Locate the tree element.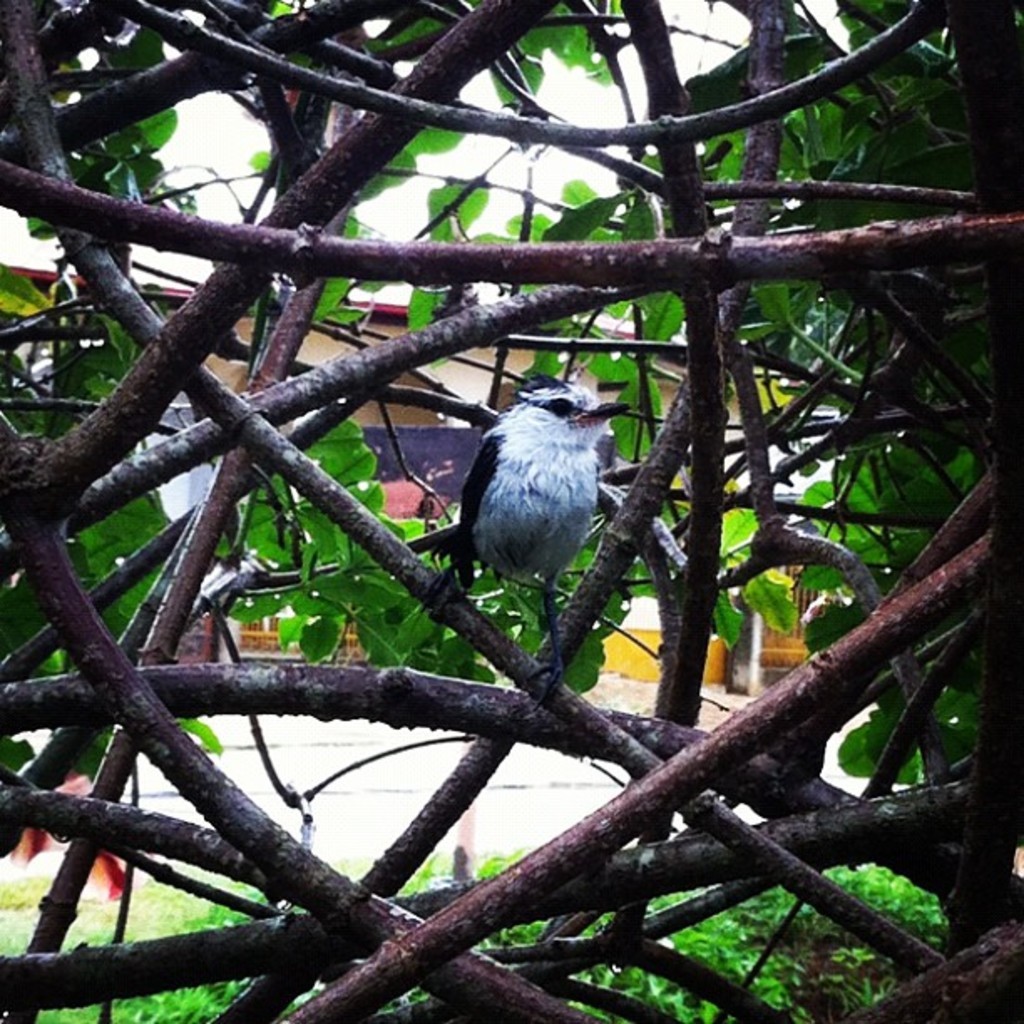
Element bbox: <bbox>0, 0, 1023, 1023</bbox>.
